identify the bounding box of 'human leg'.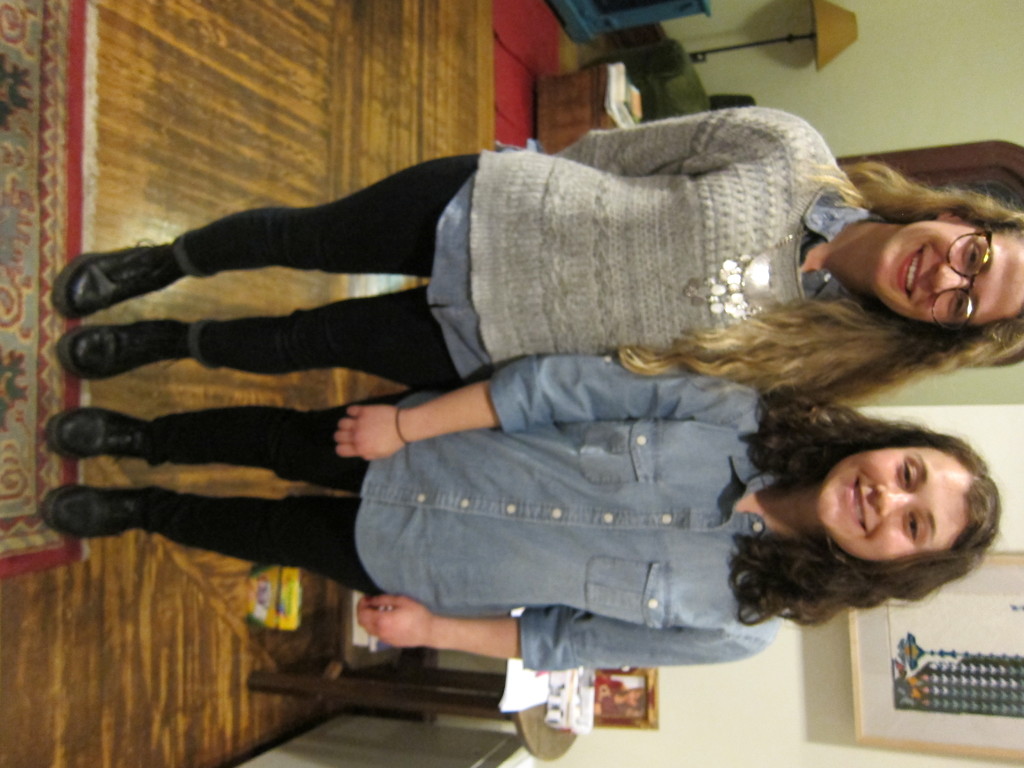
{"x1": 57, "y1": 154, "x2": 475, "y2": 330}.
